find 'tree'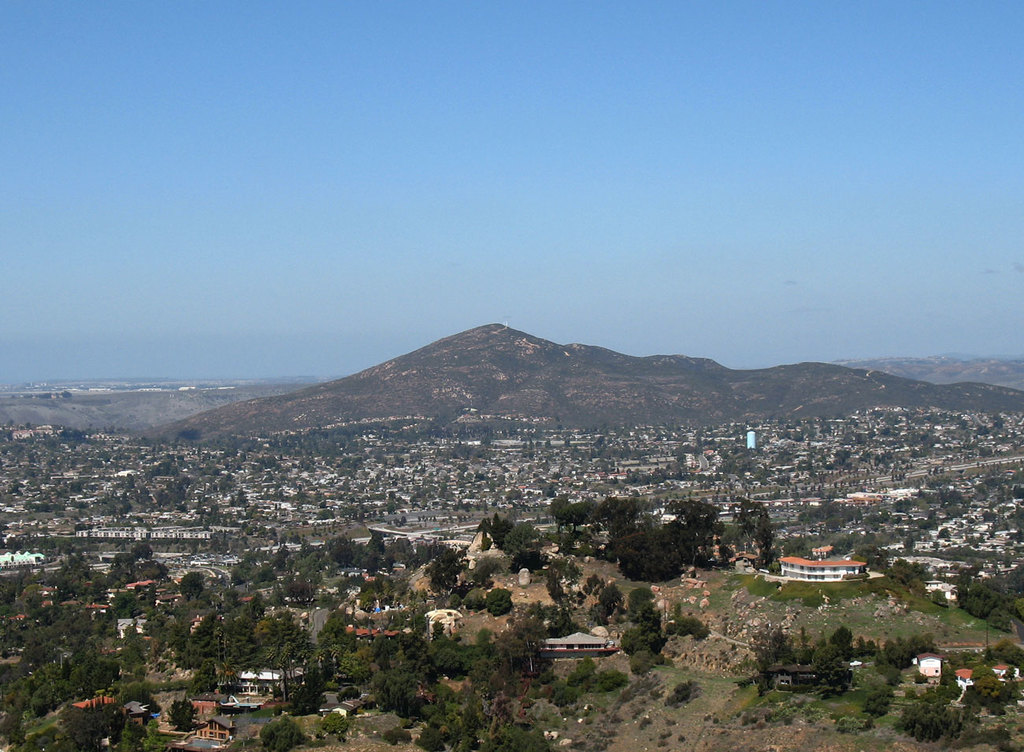
734,500,781,583
